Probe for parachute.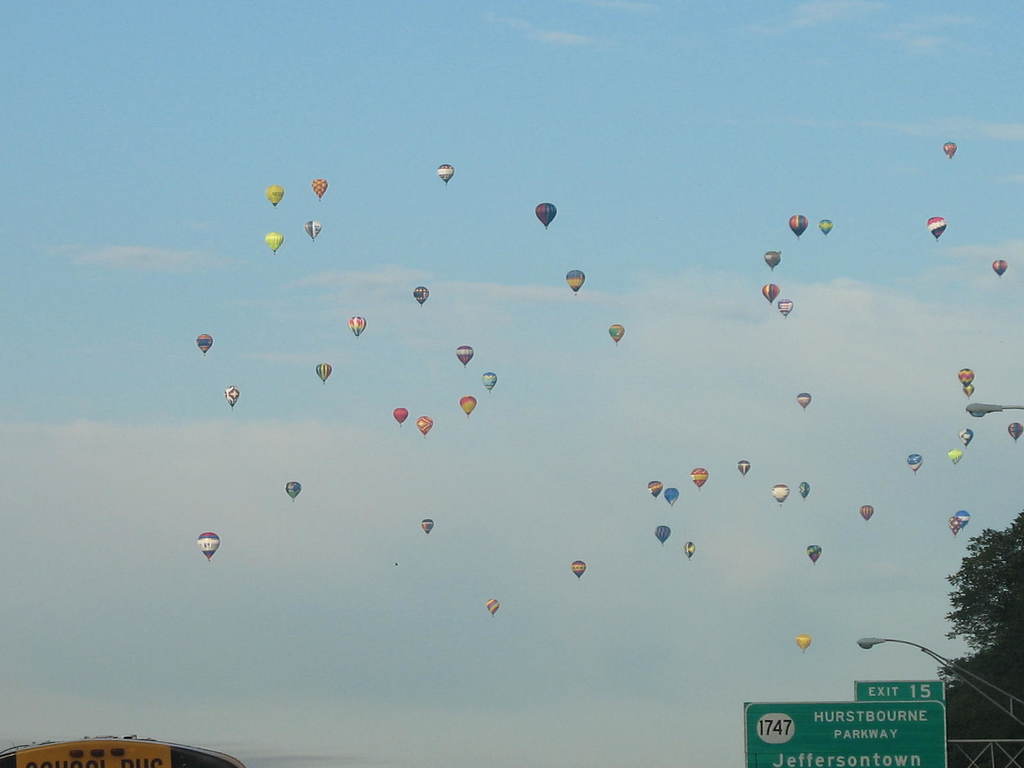
Probe result: [808,543,821,566].
